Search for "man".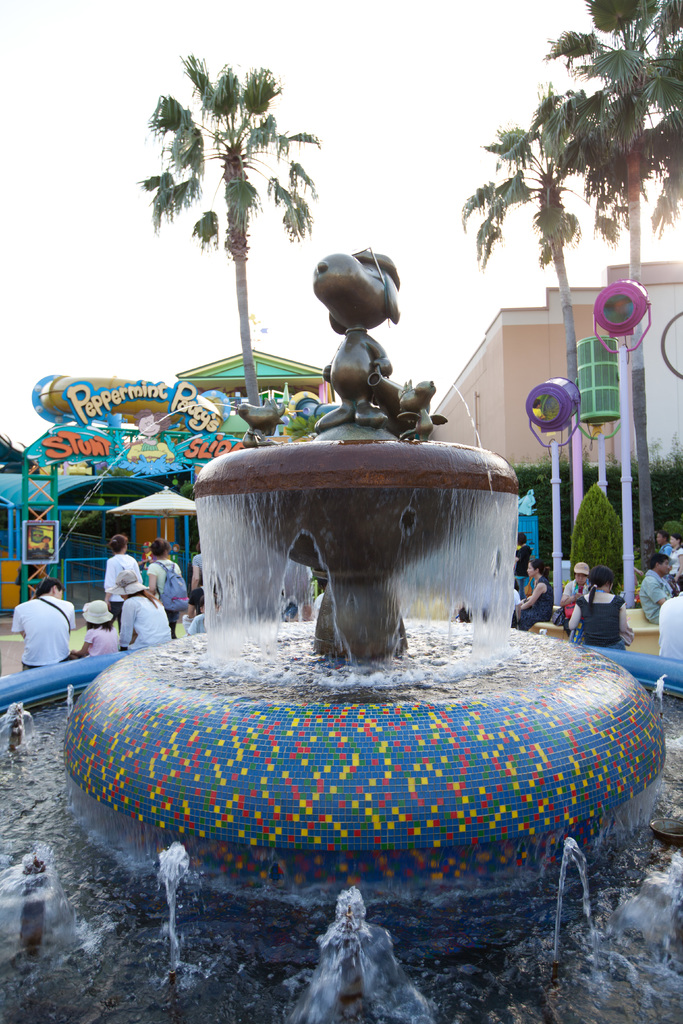
Found at Rect(13, 577, 74, 675).
